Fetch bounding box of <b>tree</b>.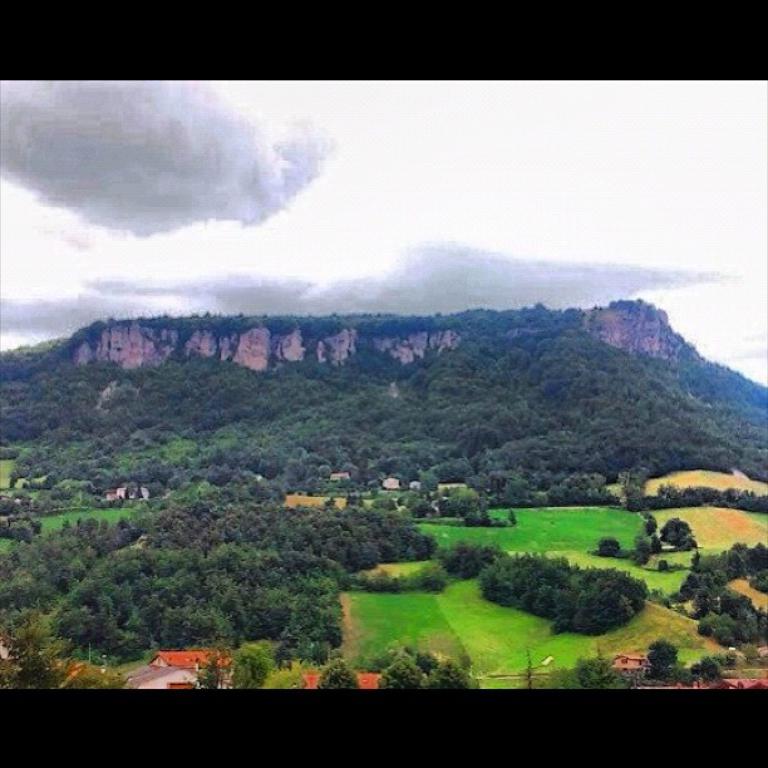
Bbox: BBox(653, 515, 695, 555).
